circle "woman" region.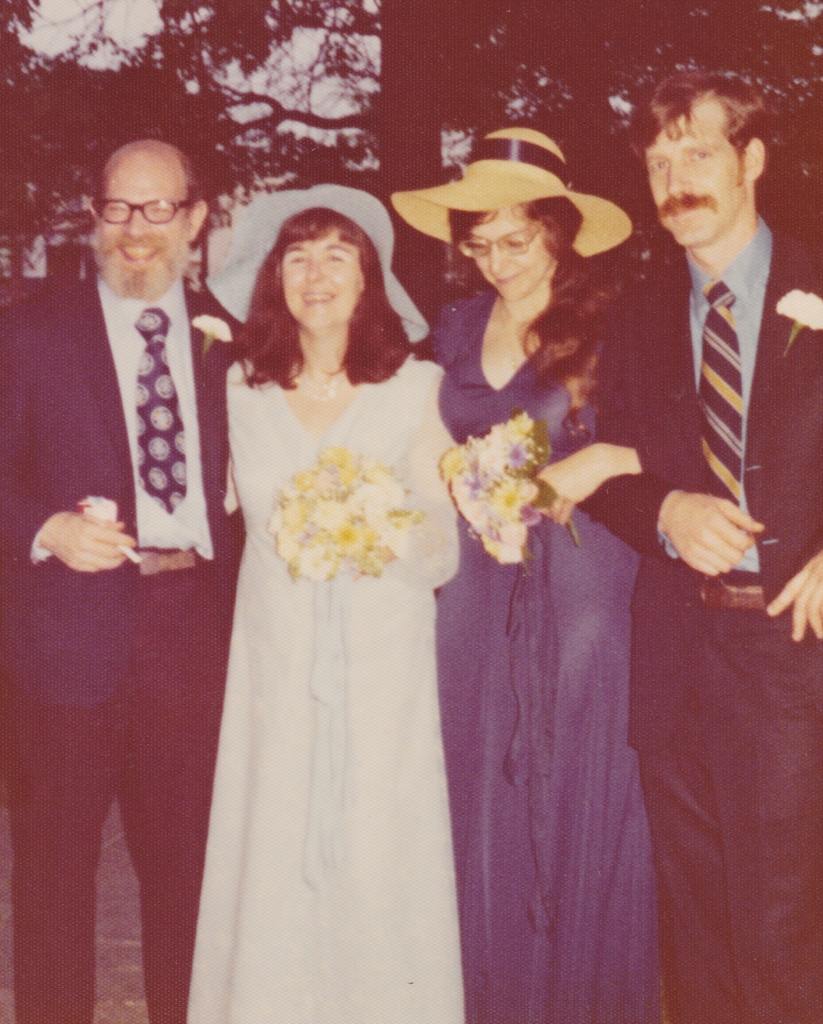
Region: x1=388 y1=121 x2=642 y2=1023.
